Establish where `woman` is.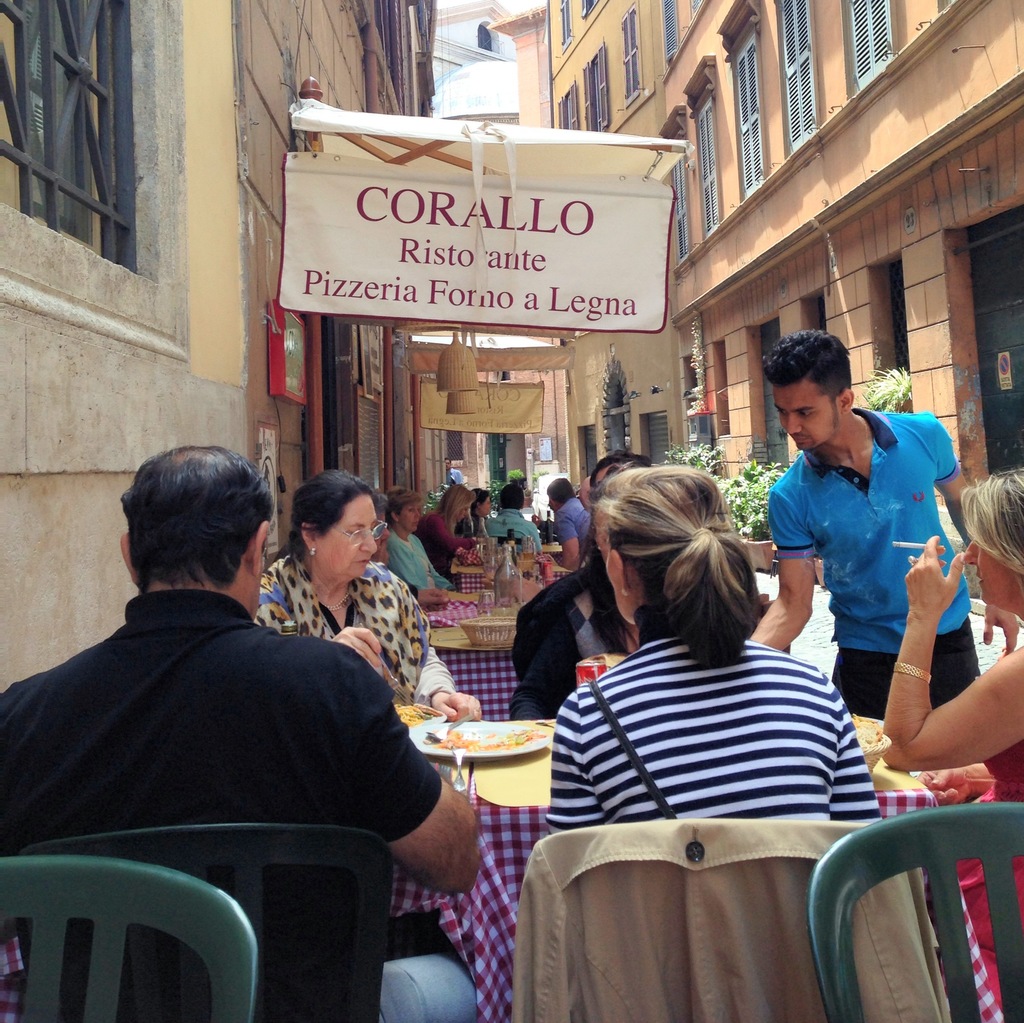
Established at {"left": 513, "top": 439, "right": 886, "bottom": 885}.
